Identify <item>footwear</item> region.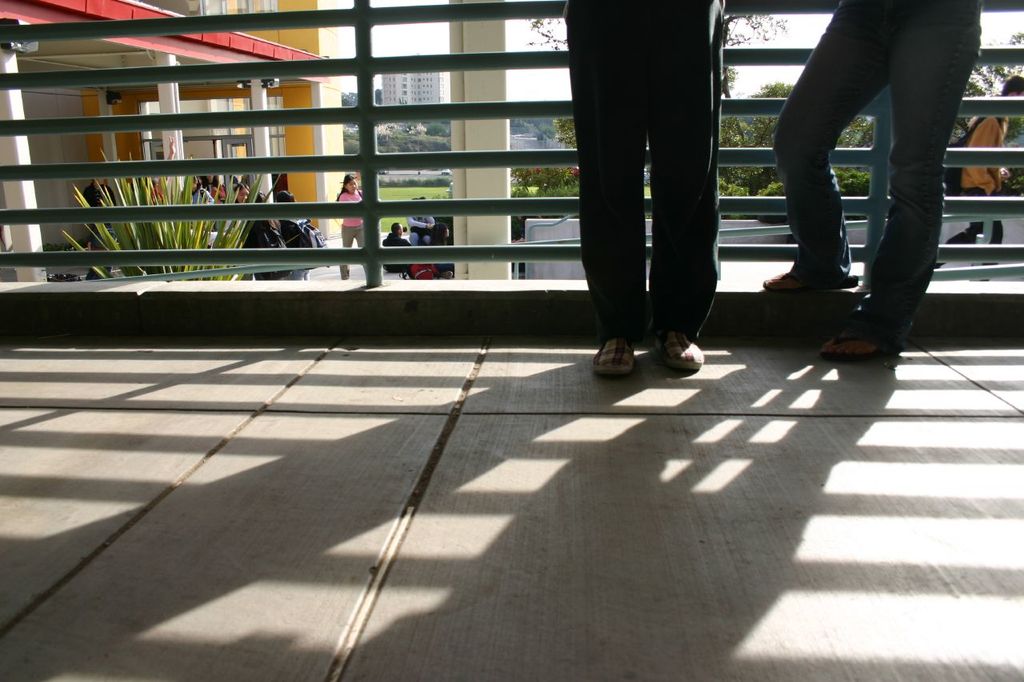
Region: (654, 332, 705, 371).
